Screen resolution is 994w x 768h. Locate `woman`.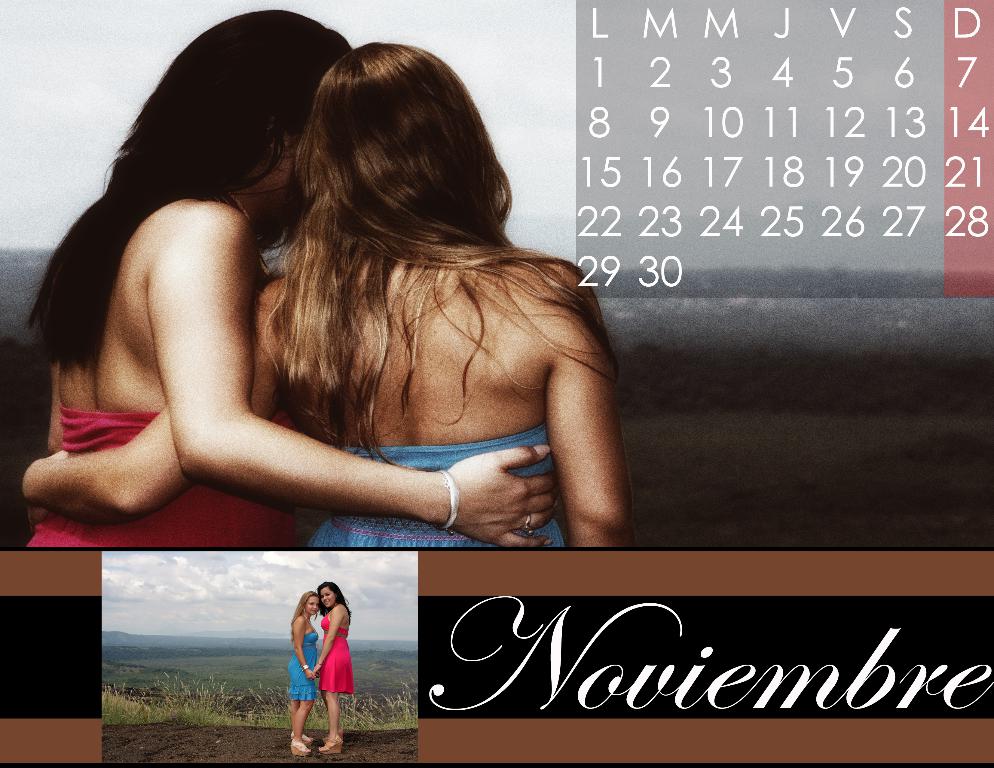
select_region(285, 592, 323, 757).
